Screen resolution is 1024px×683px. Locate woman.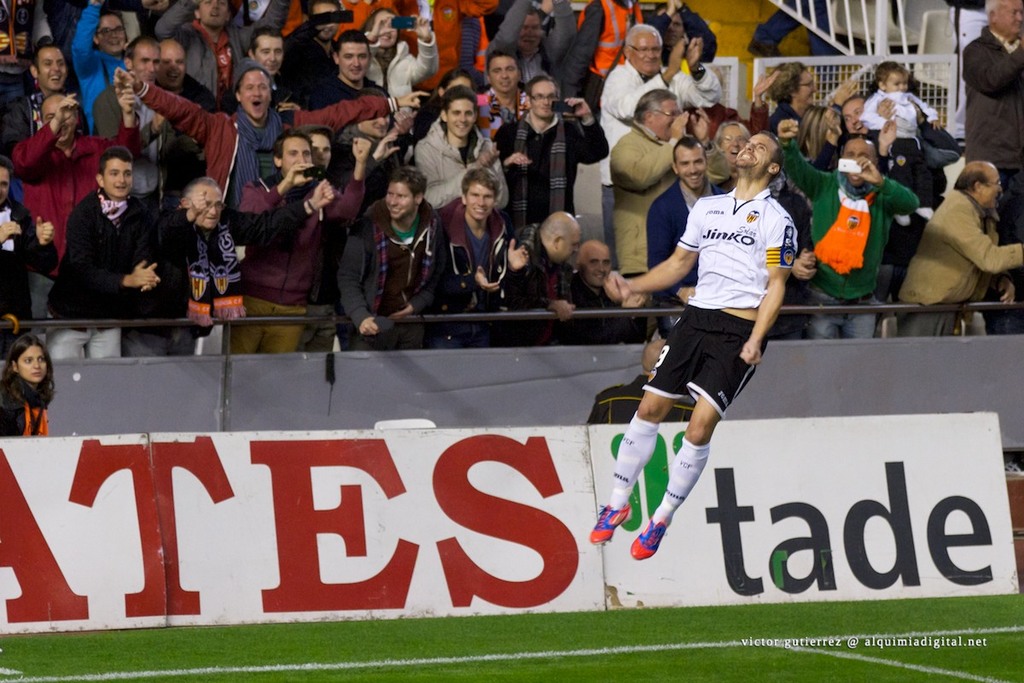
bbox(0, 332, 61, 436).
